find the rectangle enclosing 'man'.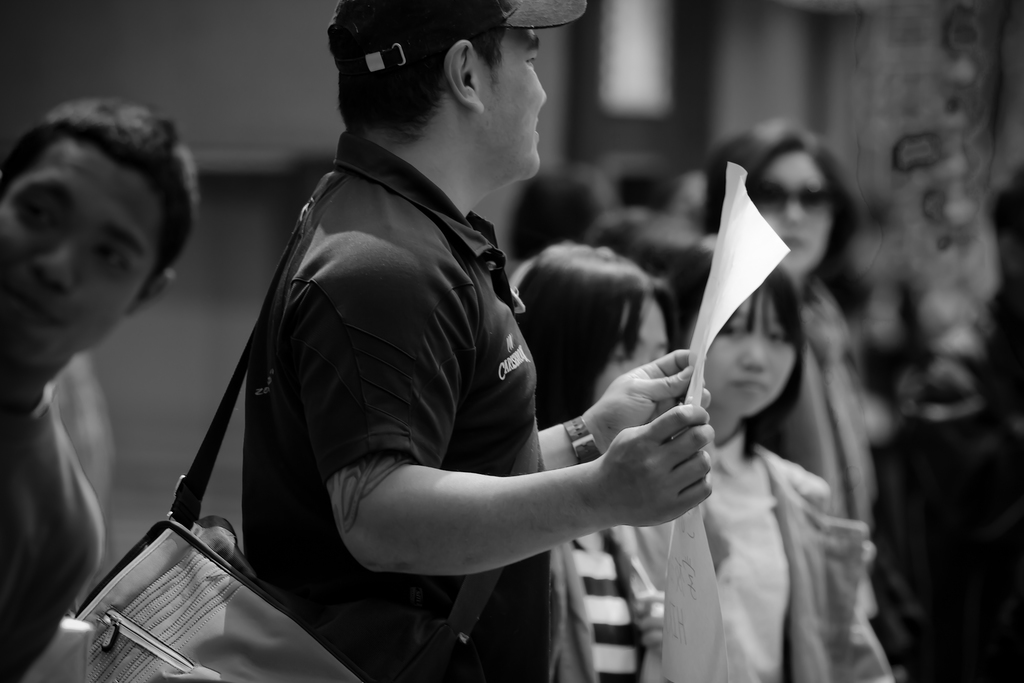
140,0,727,682.
